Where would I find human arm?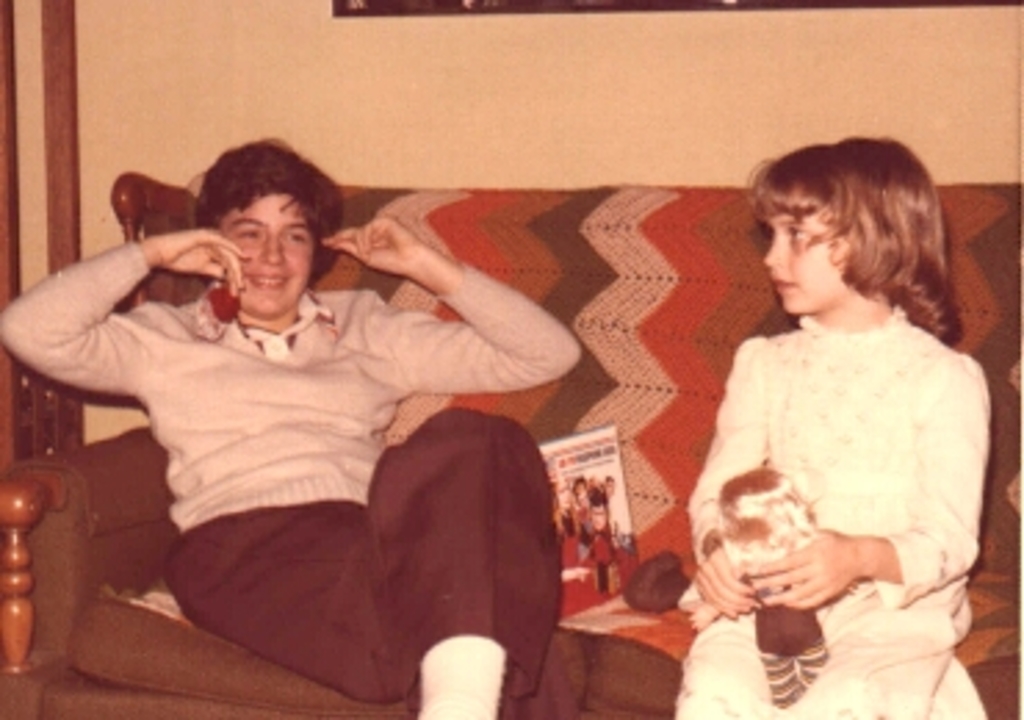
At Rect(6, 186, 232, 471).
